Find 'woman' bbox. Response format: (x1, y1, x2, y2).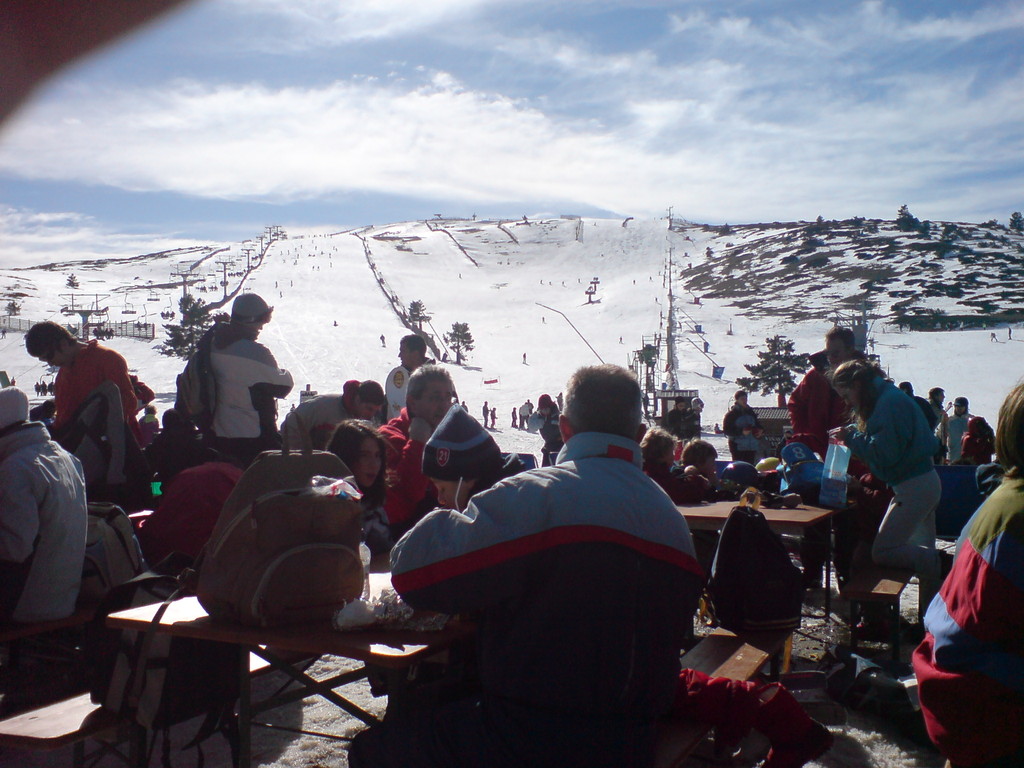
(824, 358, 957, 636).
